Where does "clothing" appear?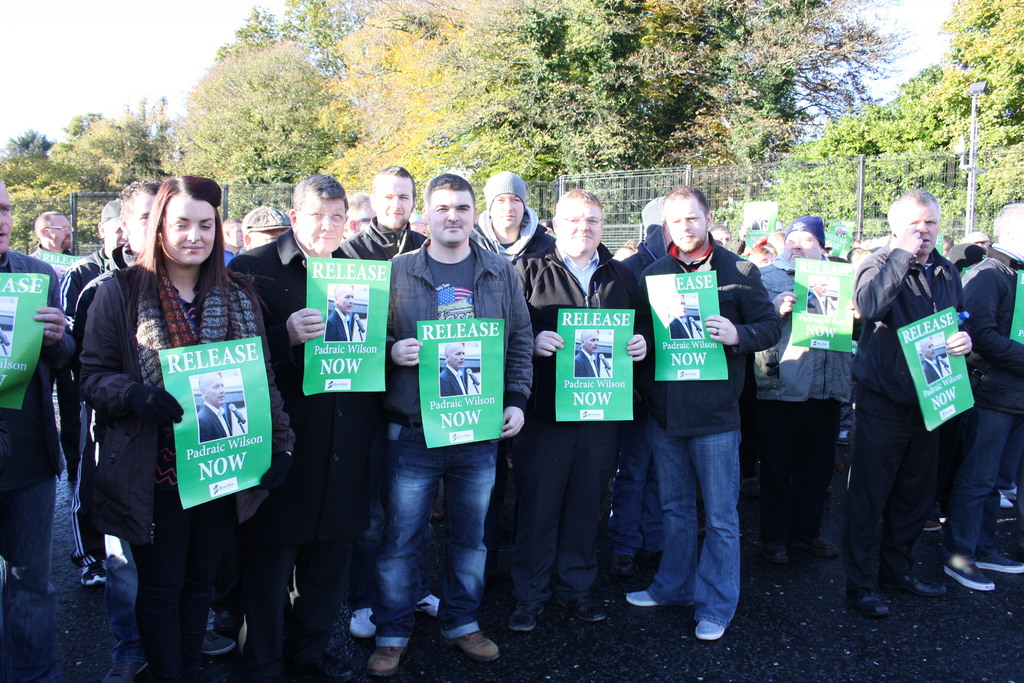
Appears at <region>641, 242, 780, 634</region>.
